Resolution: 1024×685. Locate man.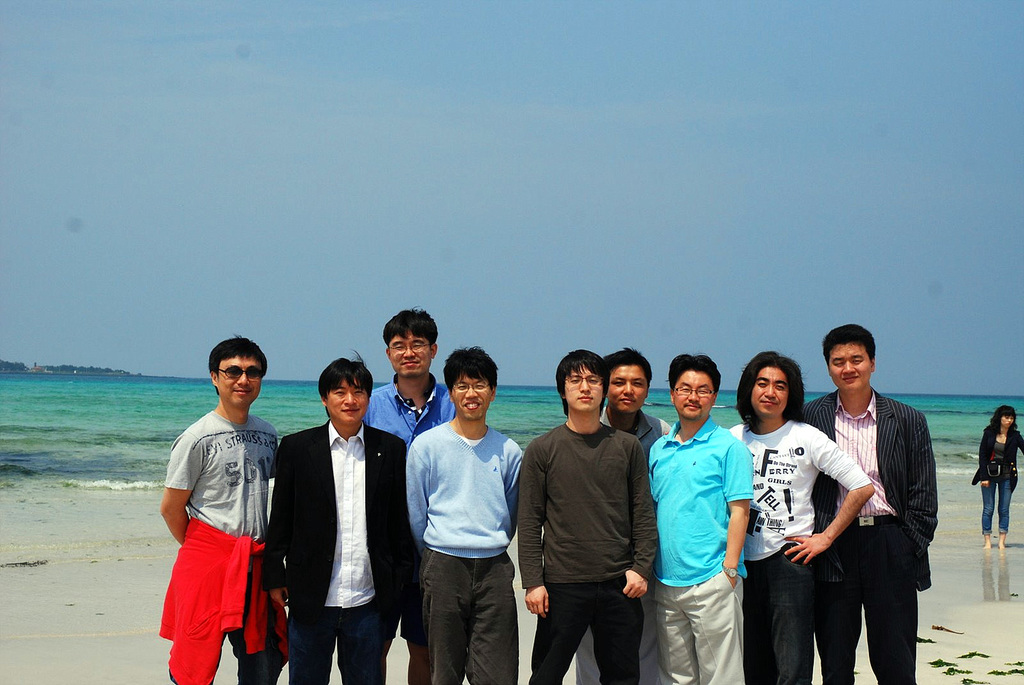
crop(810, 316, 936, 684).
